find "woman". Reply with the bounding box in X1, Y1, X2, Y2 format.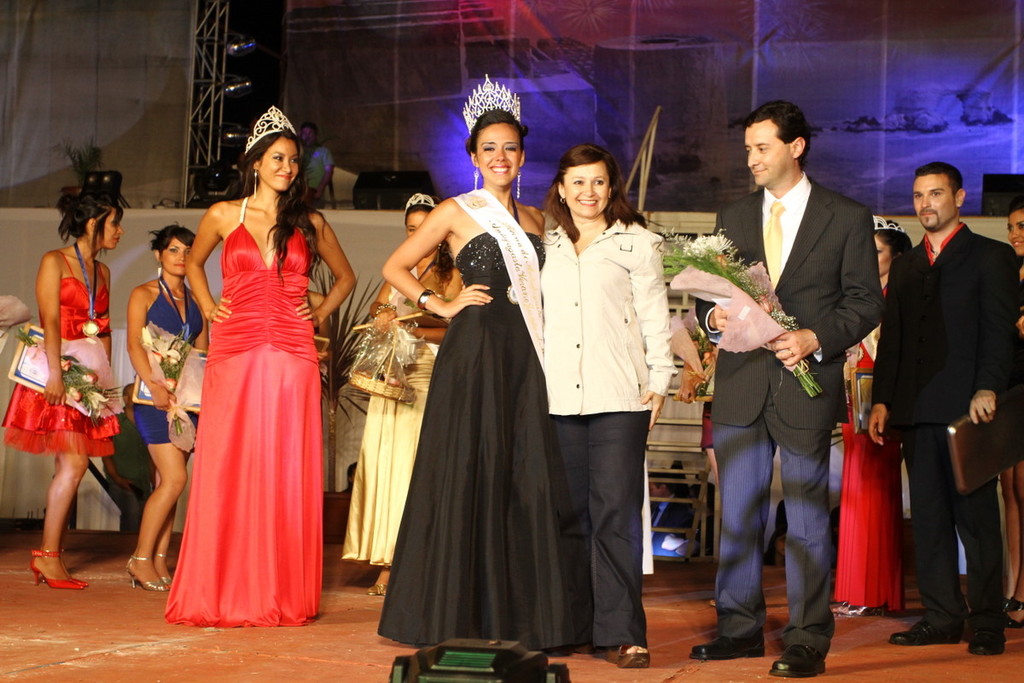
537, 143, 678, 662.
